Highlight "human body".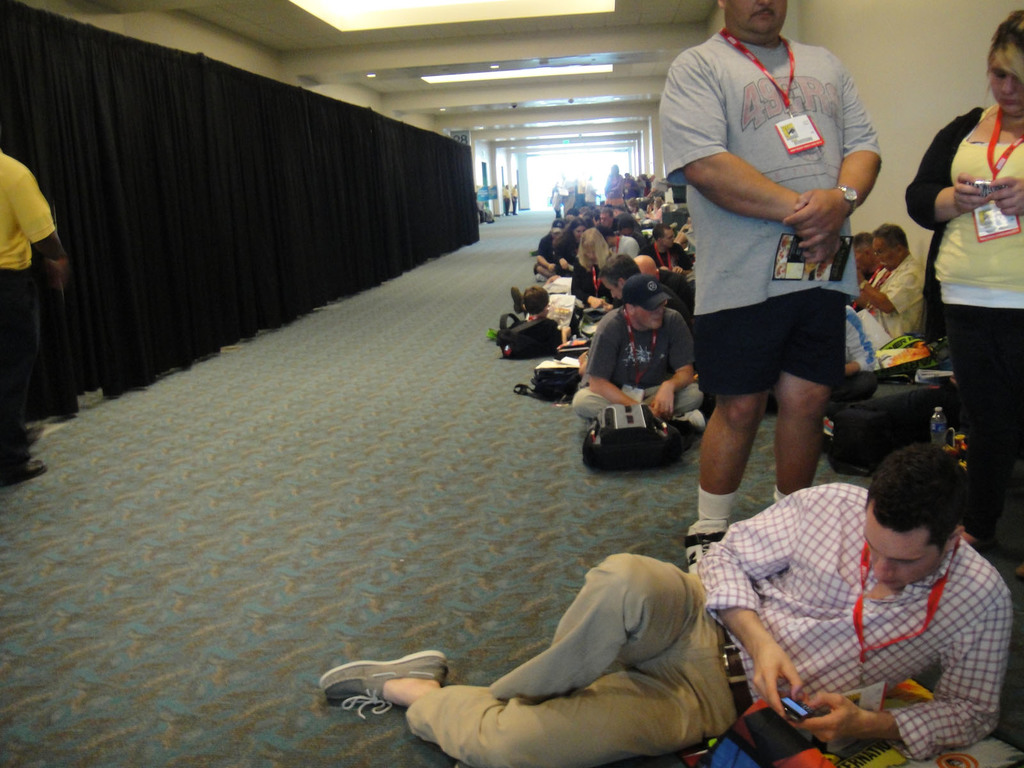
Highlighted region: {"x1": 857, "y1": 225, "x2": 923, "y2": 349}.
